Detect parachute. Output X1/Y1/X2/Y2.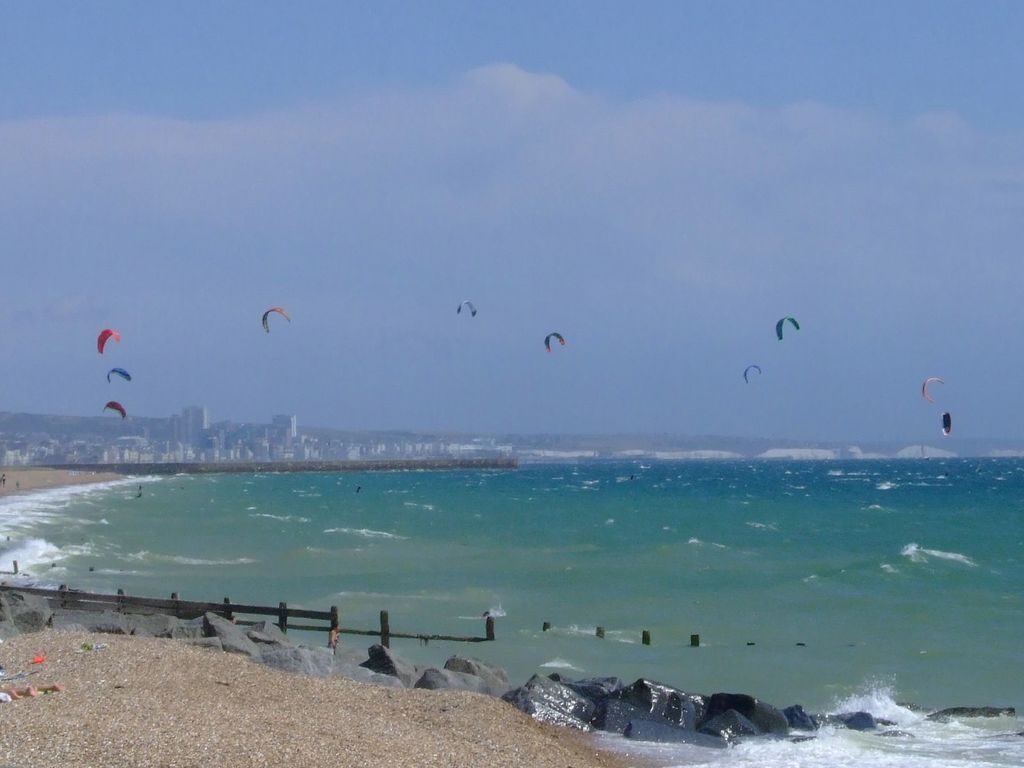
96/329/118/360.
